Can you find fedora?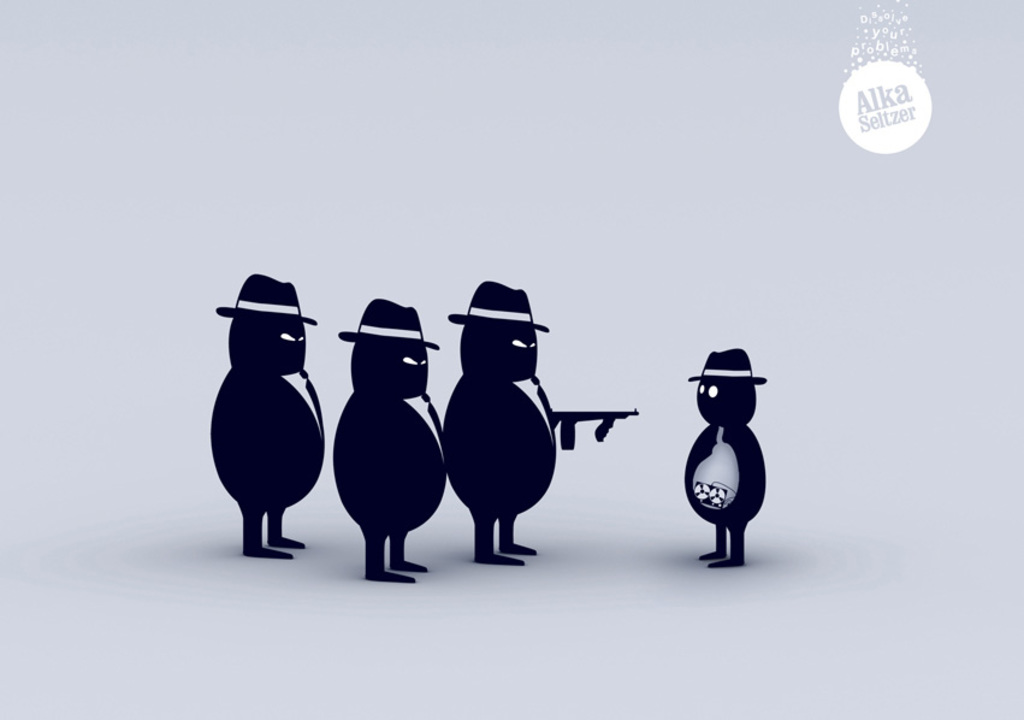
Yes, bounding box: (x1=337, y1=299, x2=442, y2=355).
